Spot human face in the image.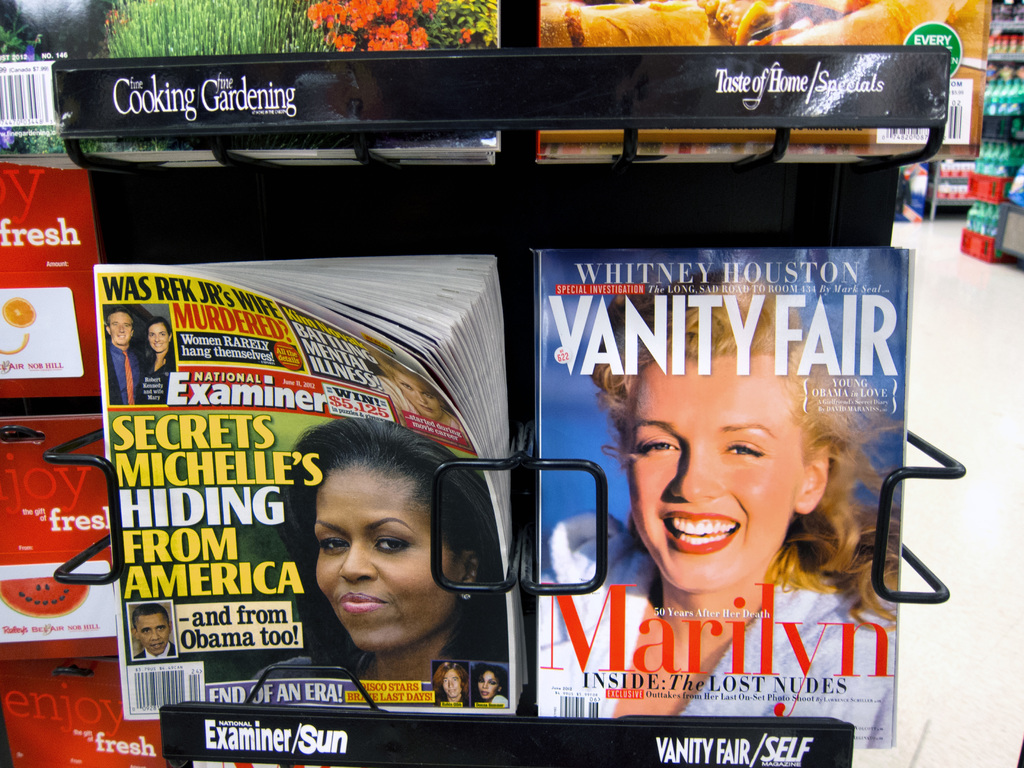
human face found at <bbox>627, 355, 803, 593</bbox>.
